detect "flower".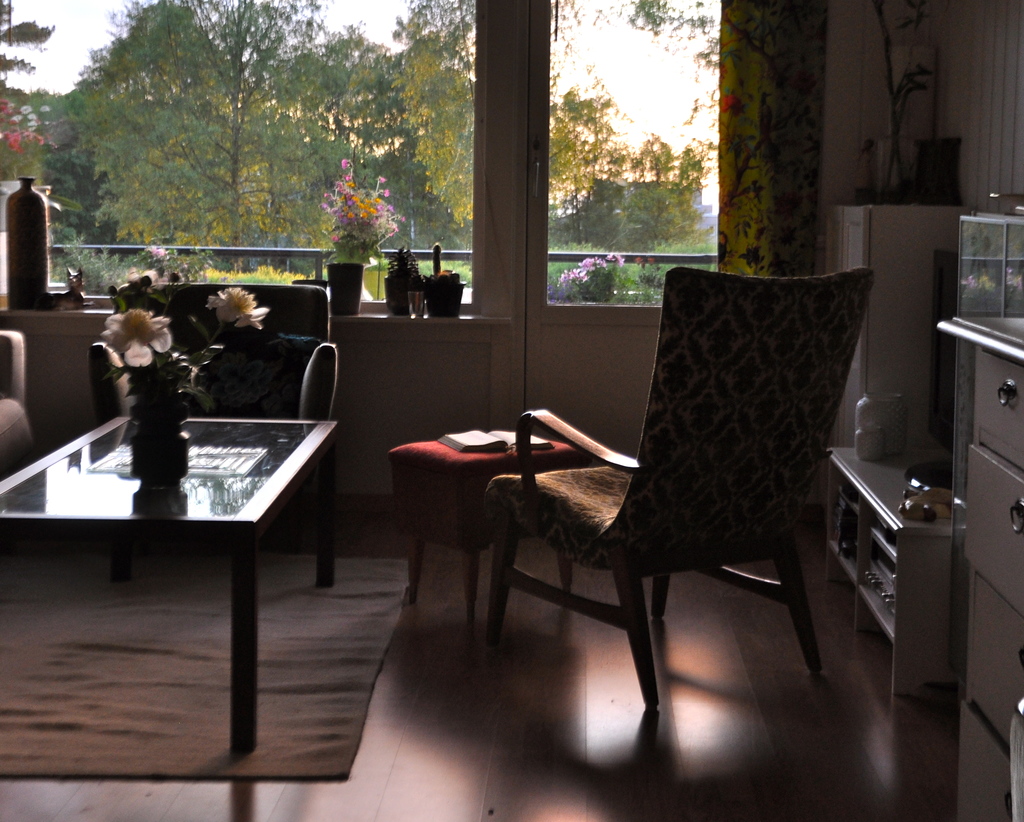
Detected at 84 292 170 378.
